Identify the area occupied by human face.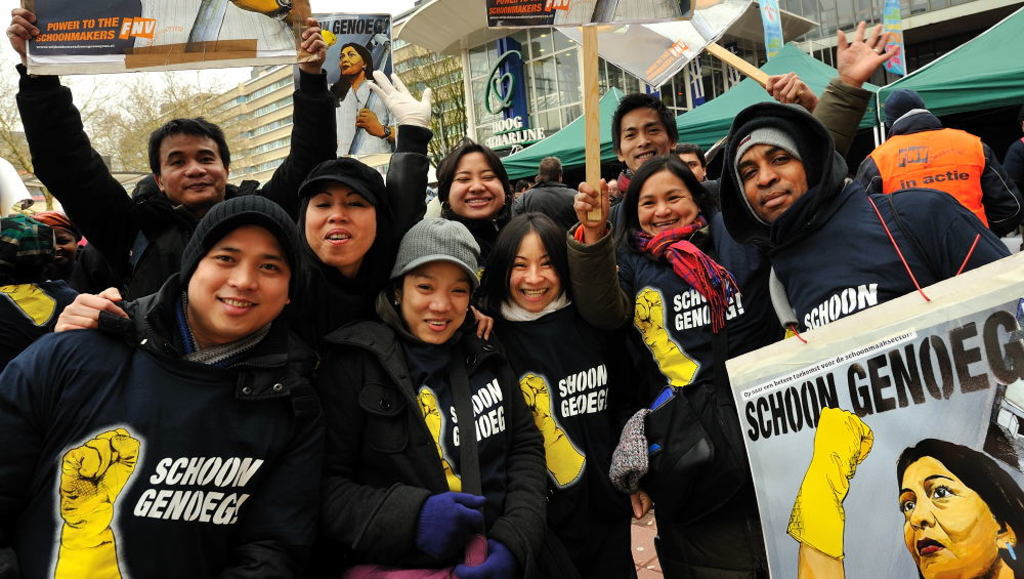
Area: x1=636 y1=168 x2=695 y2=224.
